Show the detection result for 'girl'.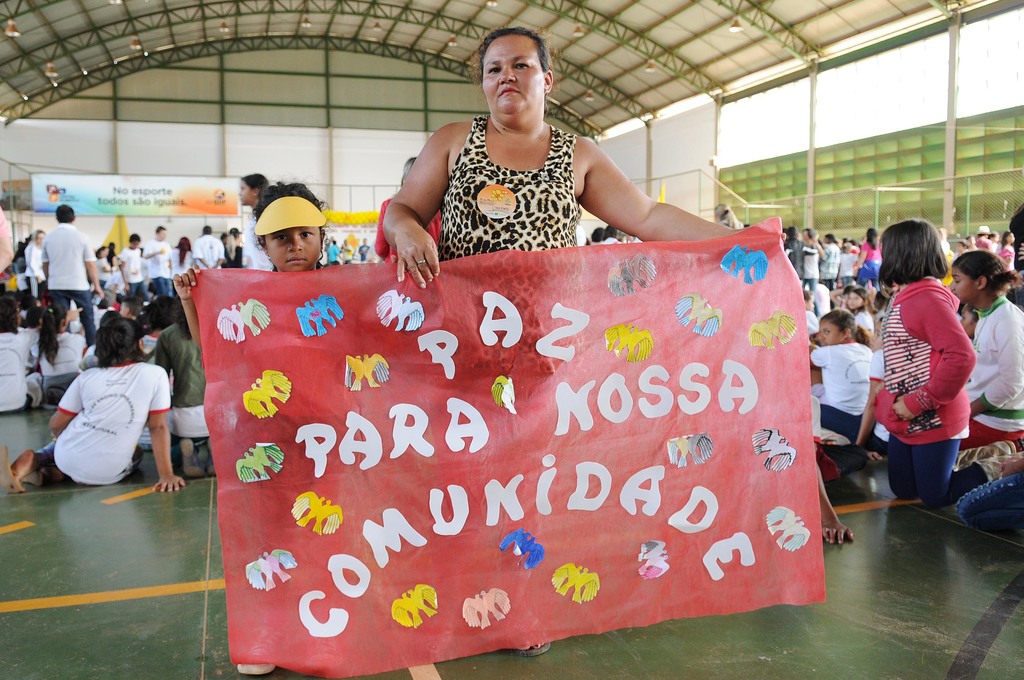
bbox(170, 186, 333, 337).
